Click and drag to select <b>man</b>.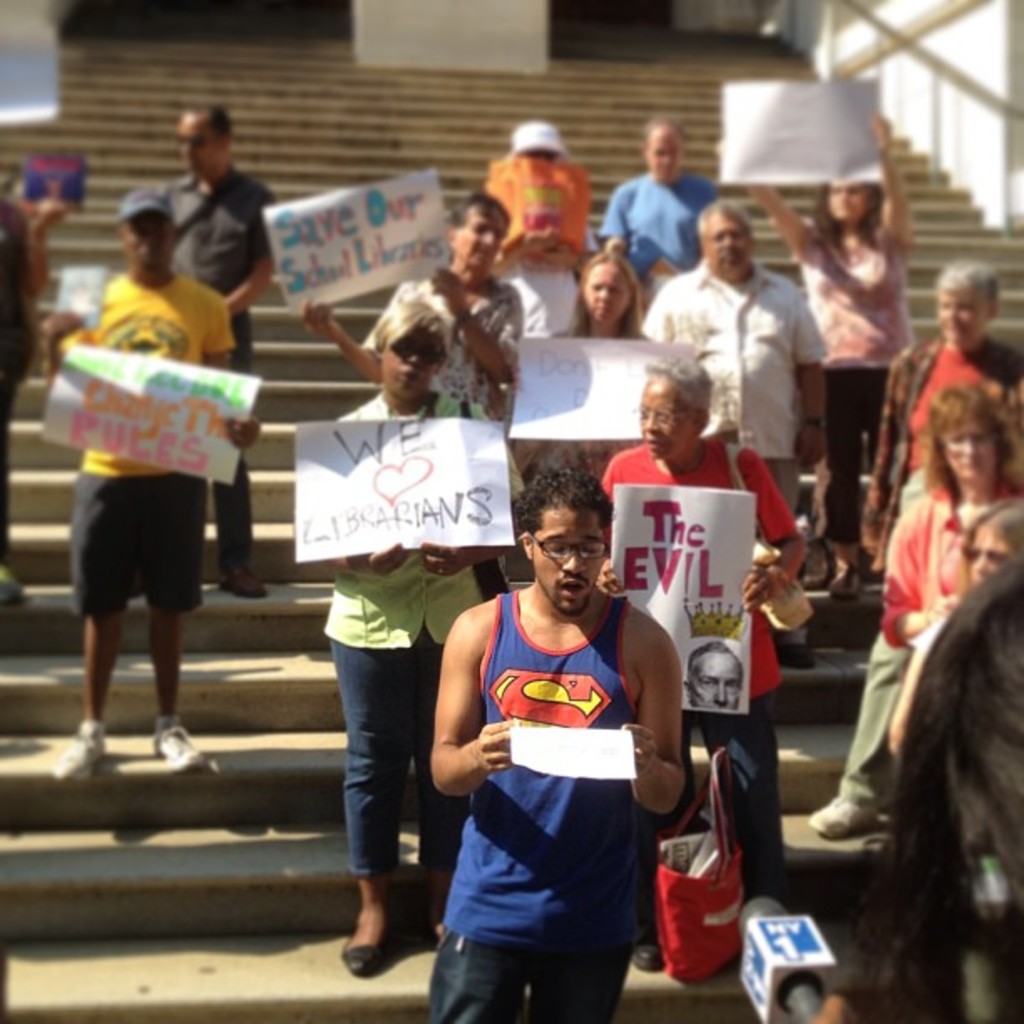
Selection: [44, 187, 264, 786].
